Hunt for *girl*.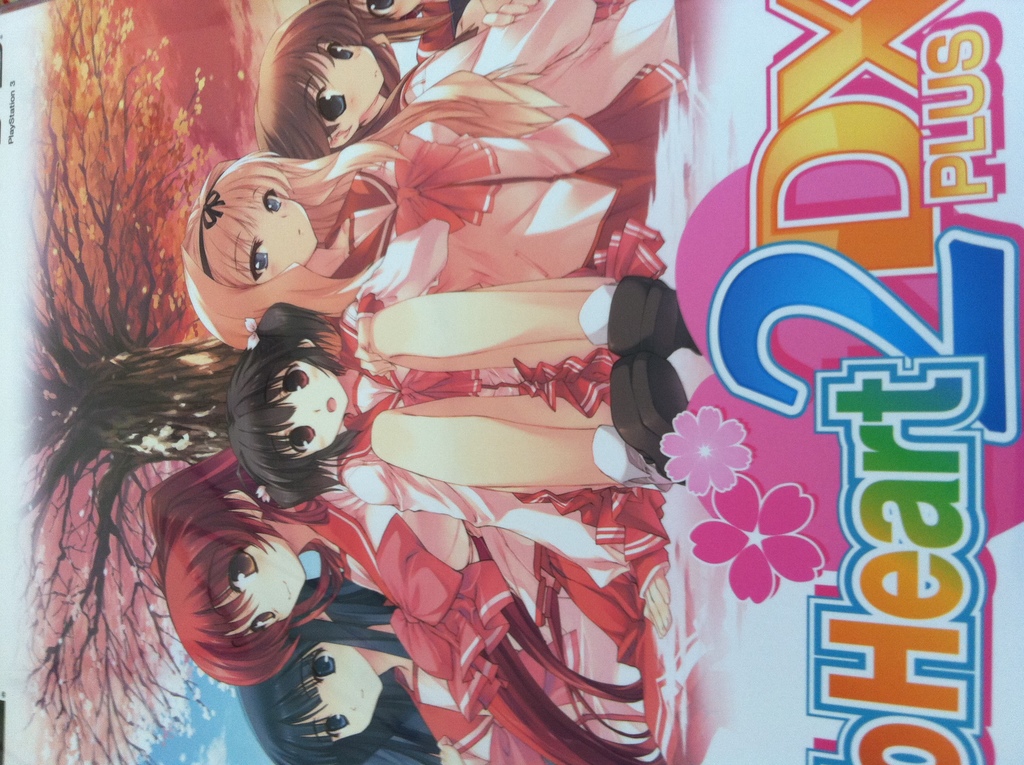
Hunted down at <region>140, 446, 665, 764</region>.
